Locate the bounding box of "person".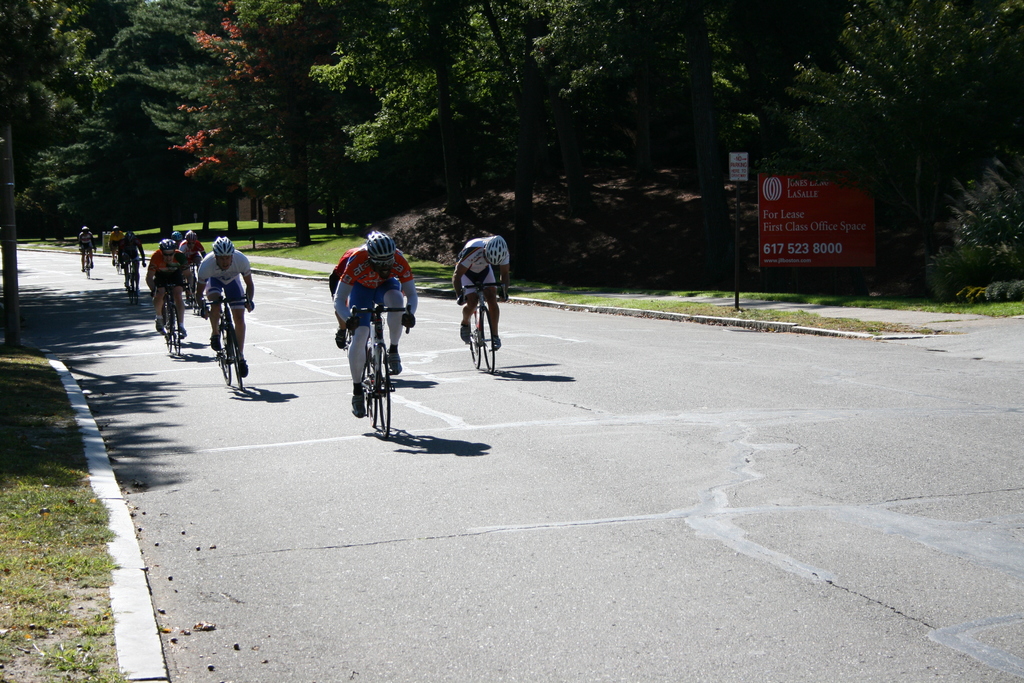
Bounding box: 455, 232, 510, 352.
